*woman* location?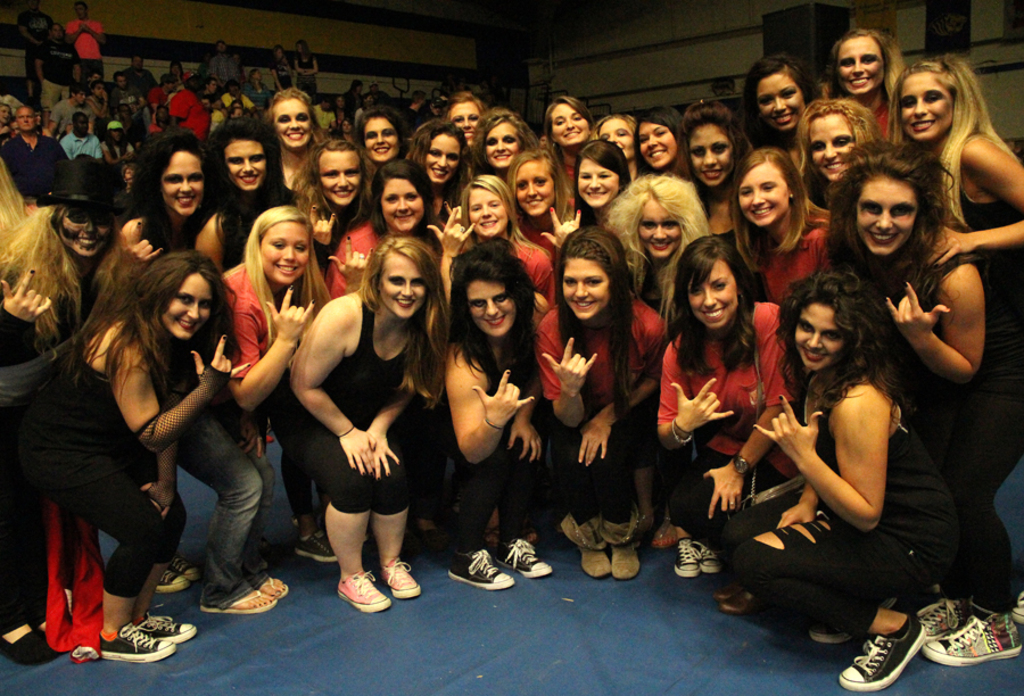
[left=0, top=151, right=123, bottom=366]
